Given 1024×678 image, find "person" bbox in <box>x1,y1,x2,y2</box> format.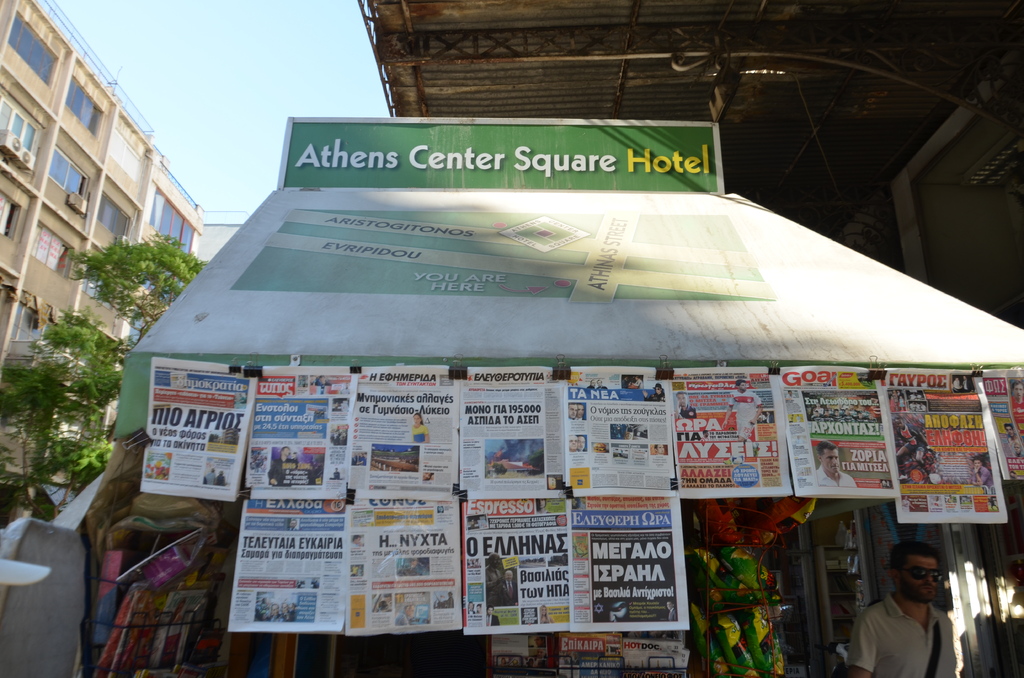
<box>842,537,961,677</box>.
